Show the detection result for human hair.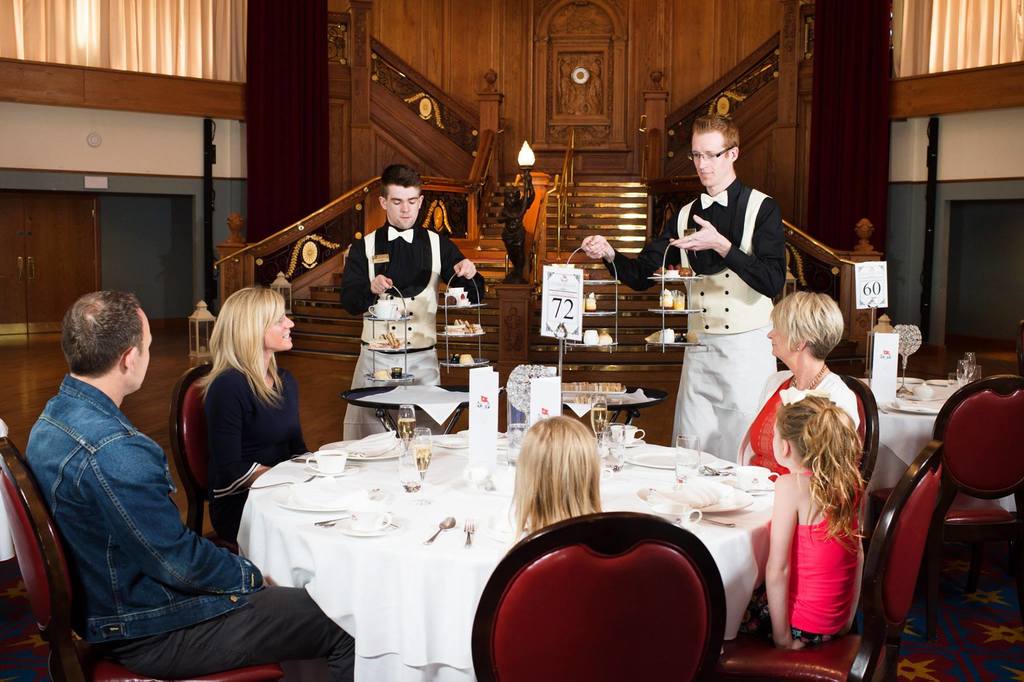
(left=773, top=390, right=868, bottom=548).
